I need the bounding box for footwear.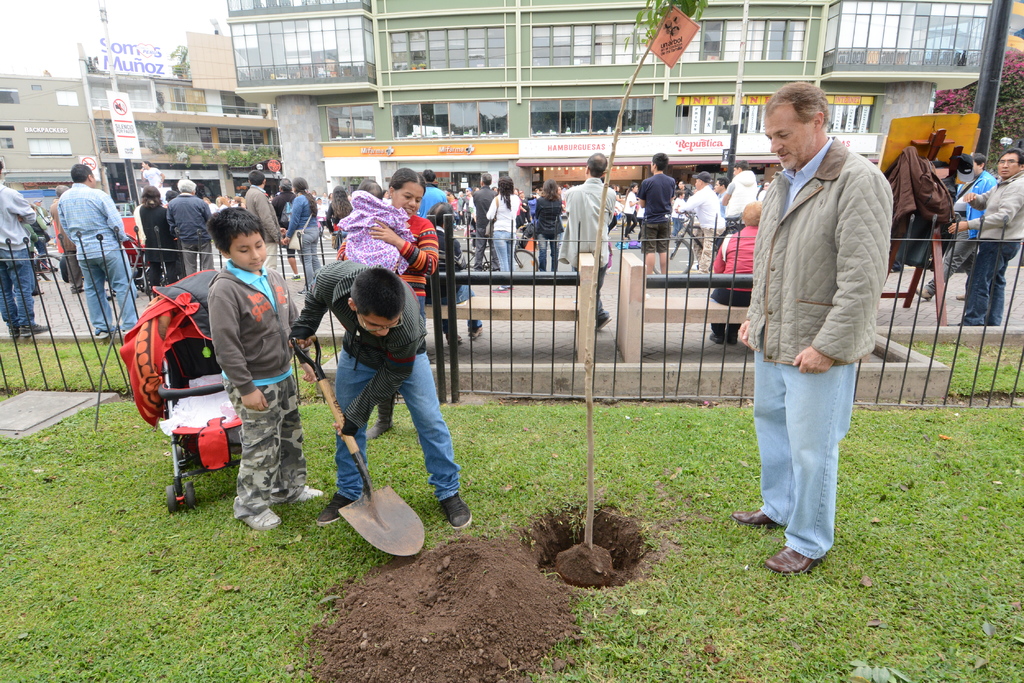
Here it is: pyautogui.locateOnScreen(738, 502, 773, 531).
